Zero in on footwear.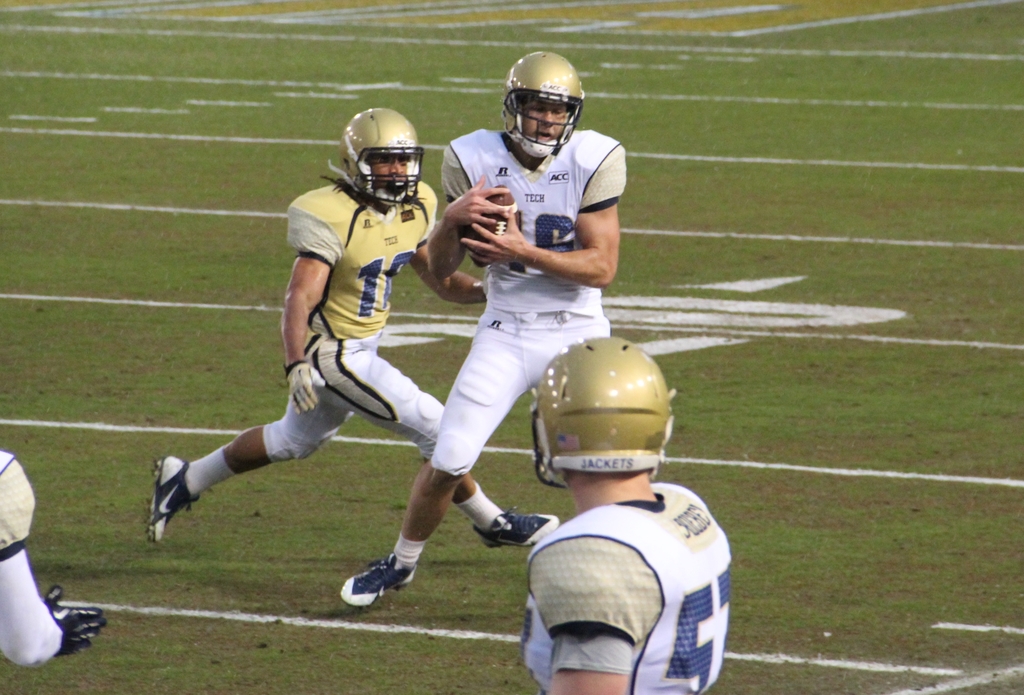
Zeroed in: Rect(147, 452, 198, 544).
